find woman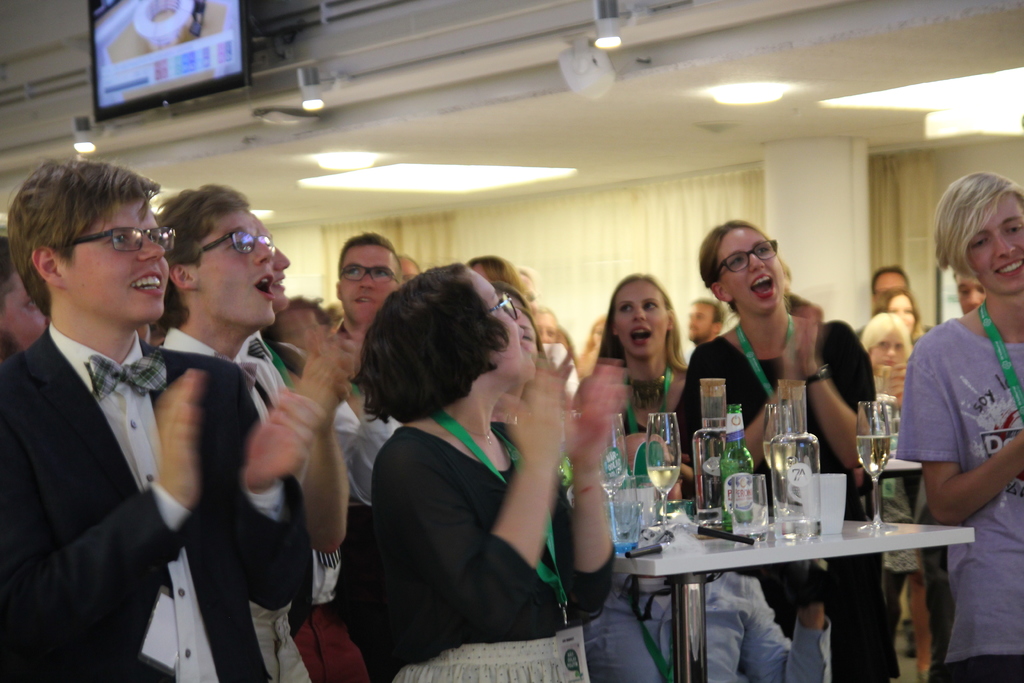
crop(532, 304, 562, 384)
